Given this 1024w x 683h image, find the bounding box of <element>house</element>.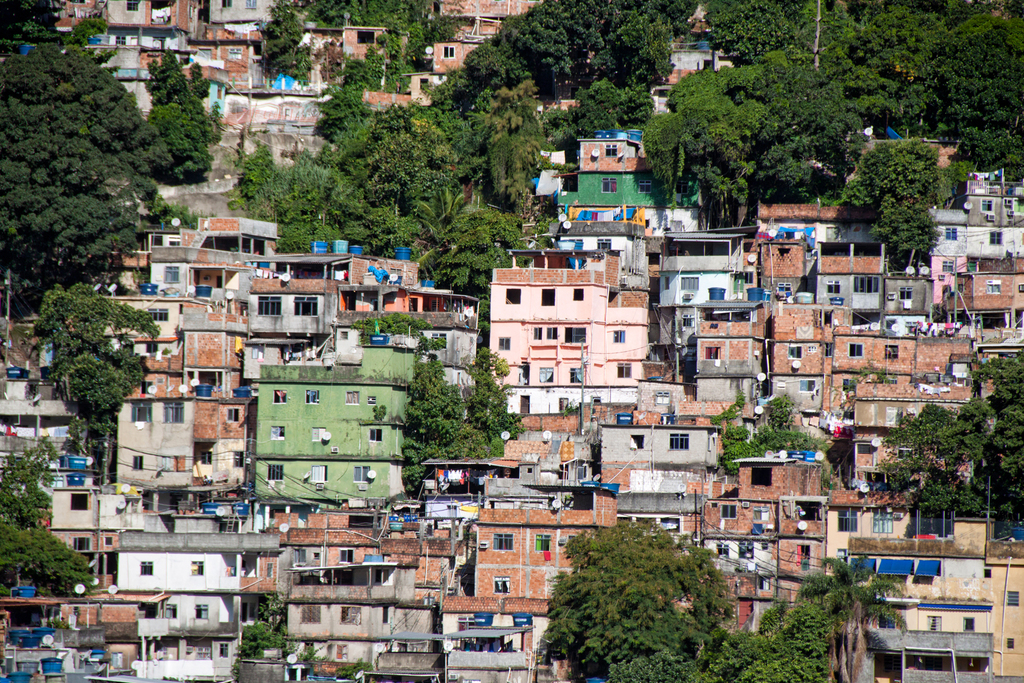
<region>935, 179, 1023, 316</region>.
